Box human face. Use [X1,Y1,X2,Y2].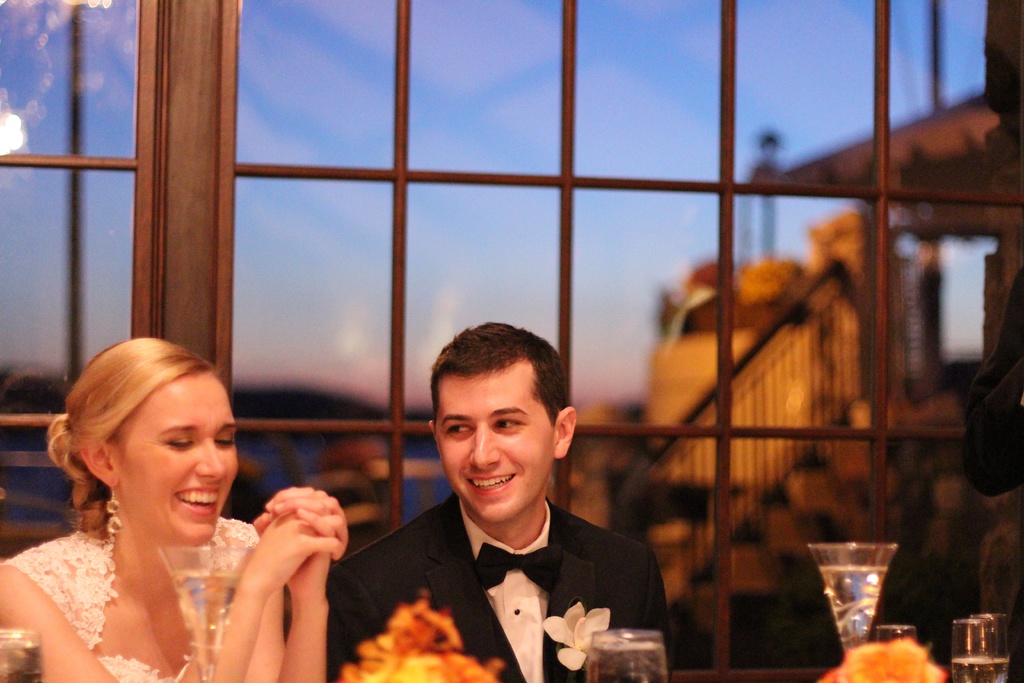
[116,374,241,541].
